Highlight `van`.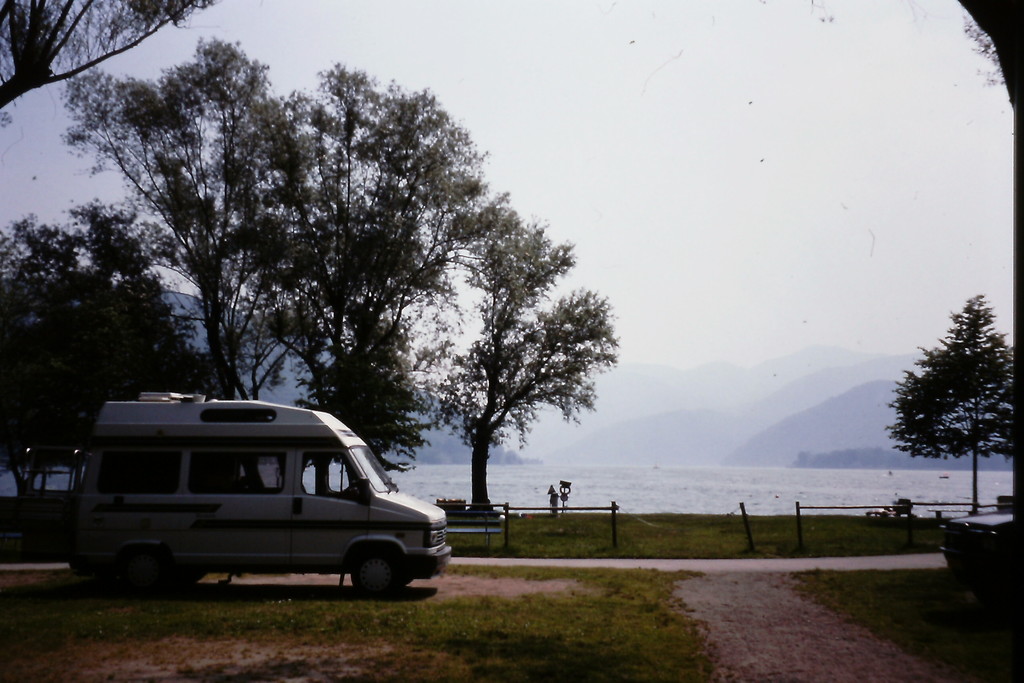
Highlighted region: 67 391 454 602.
